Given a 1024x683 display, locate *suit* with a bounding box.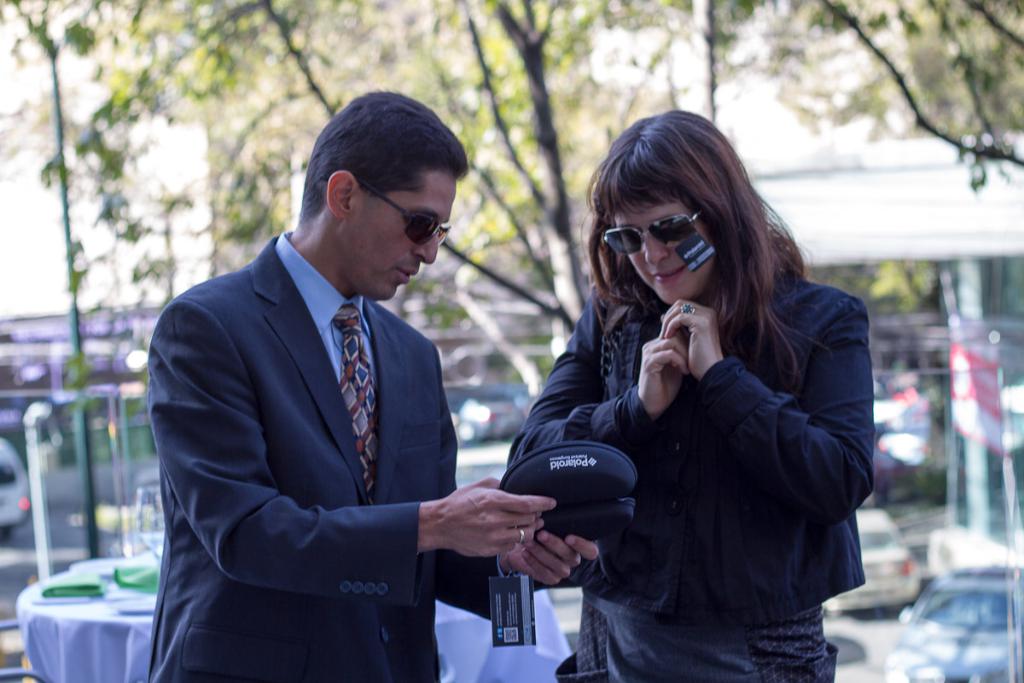
Located: box=[153, 98, 504, 670].
